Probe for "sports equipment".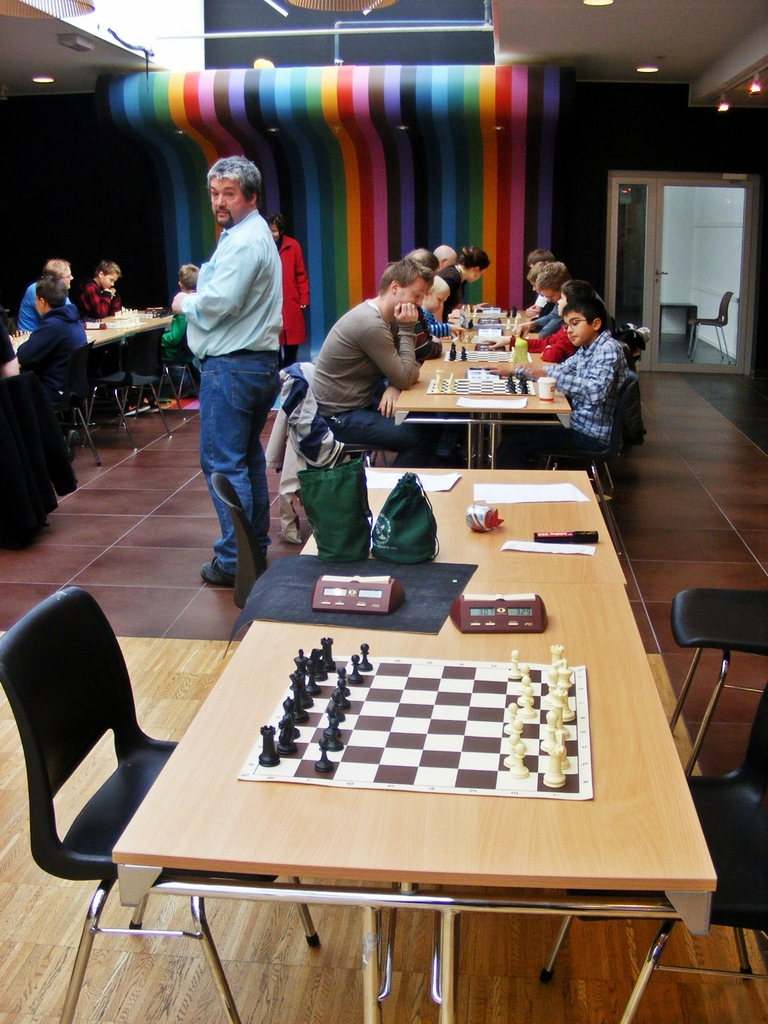
Probe result: <bbox>308, 573, 412, 615</bbox>.
